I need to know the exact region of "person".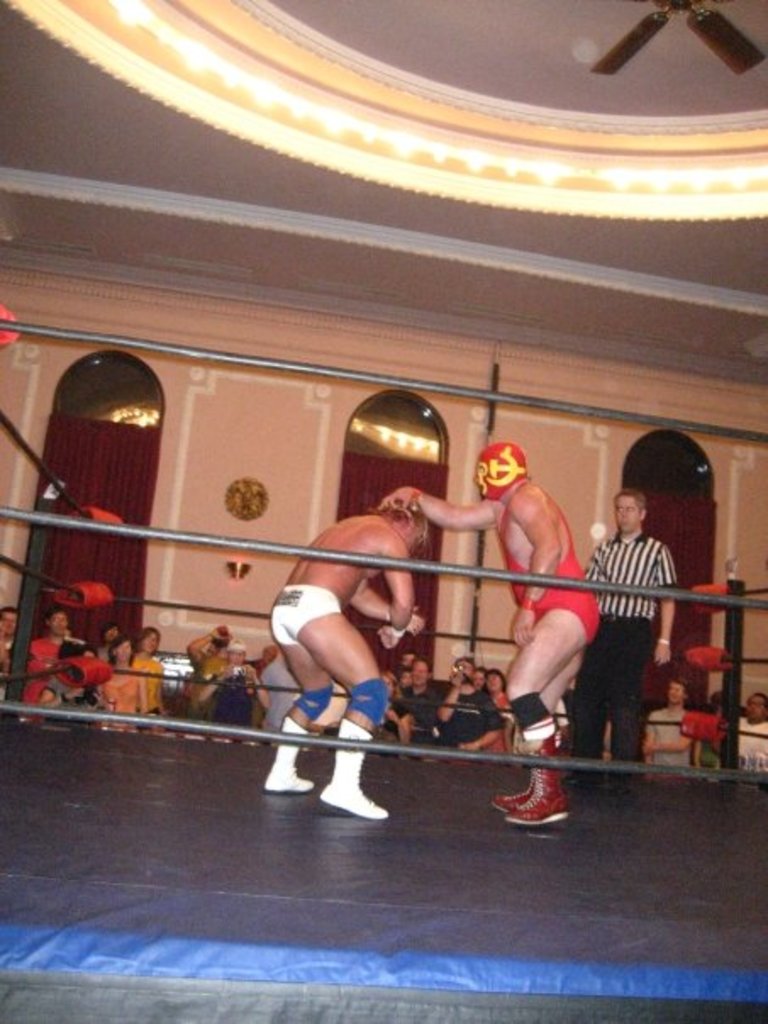
Region: 268 497 431 819.
